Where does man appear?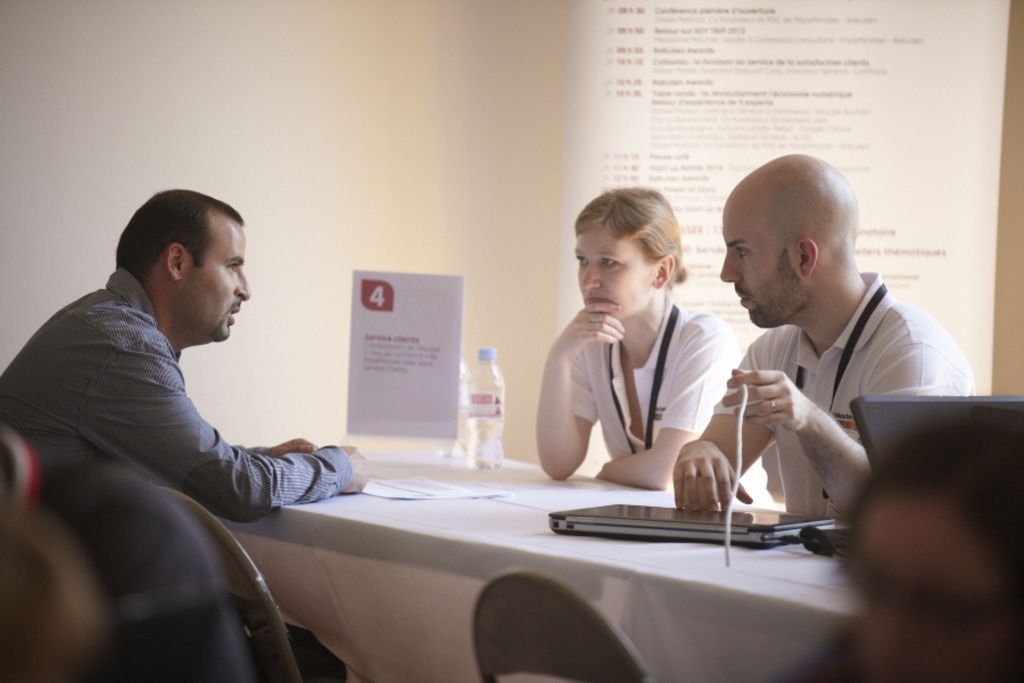
Appears at <box>0,183,370,682</box>.
